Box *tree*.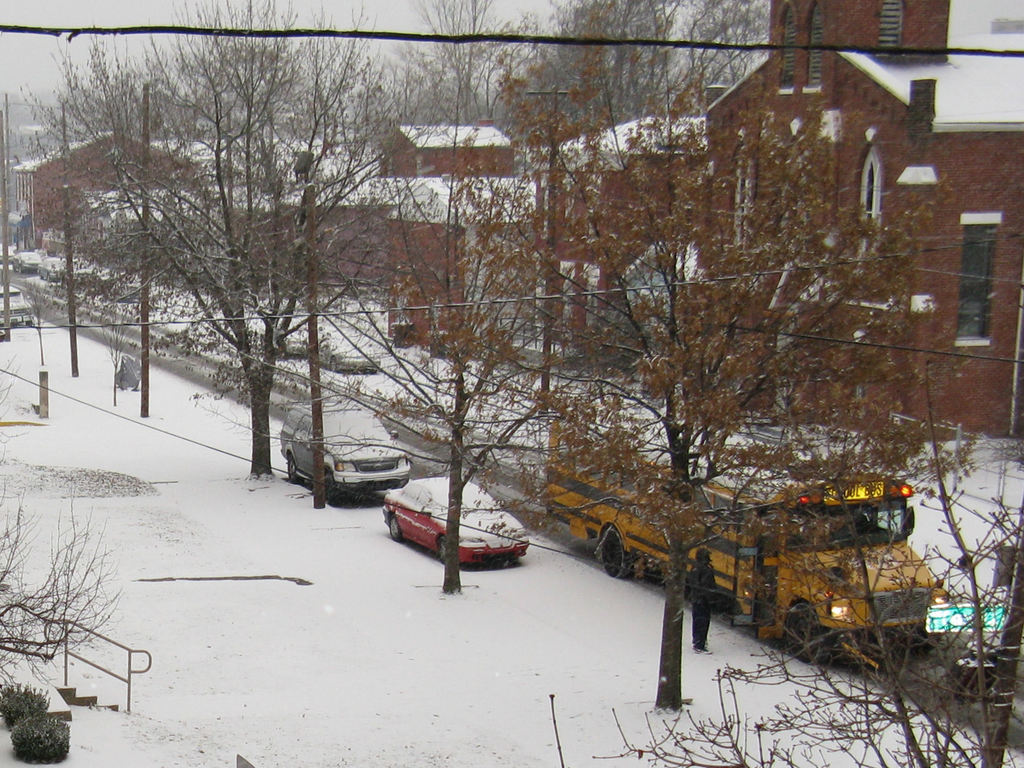
<bbox>464, 0, 961, 704</bbox>.
